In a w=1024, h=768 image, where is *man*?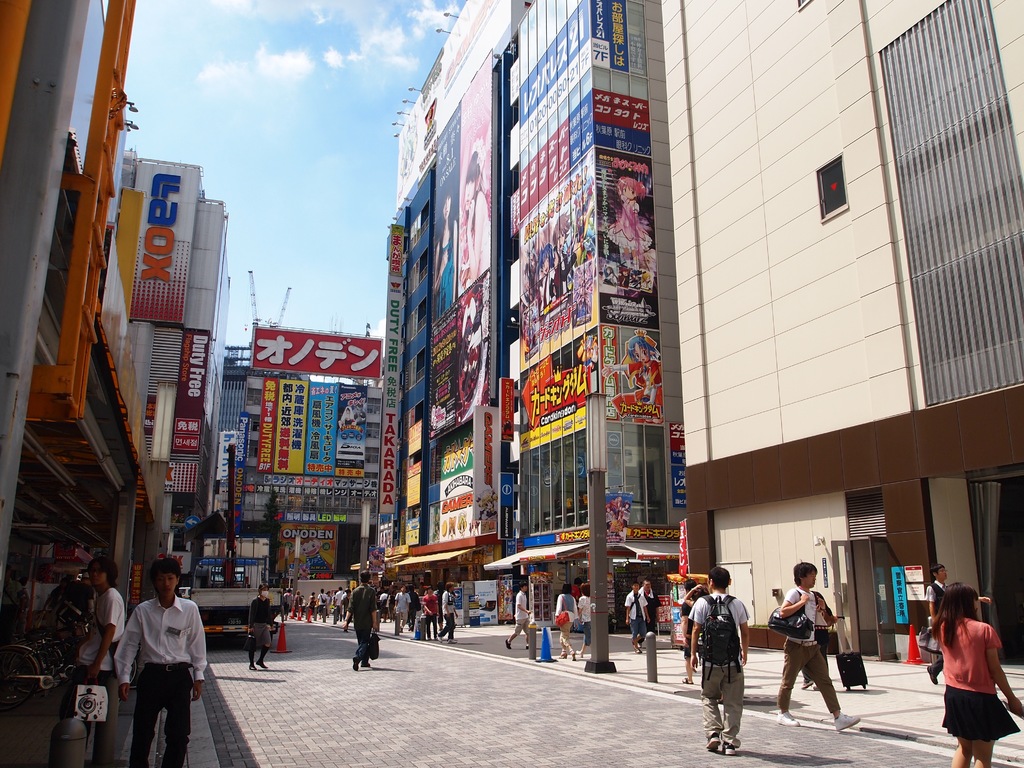
Rect(294, 589, 303, 616).
